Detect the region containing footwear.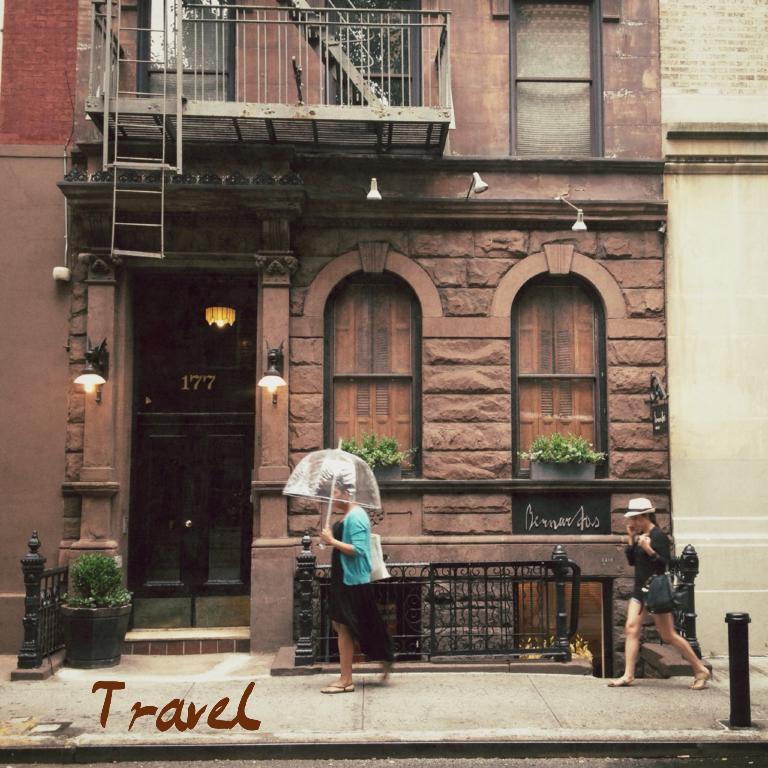
bbox=[322, 686, 355, 696].
